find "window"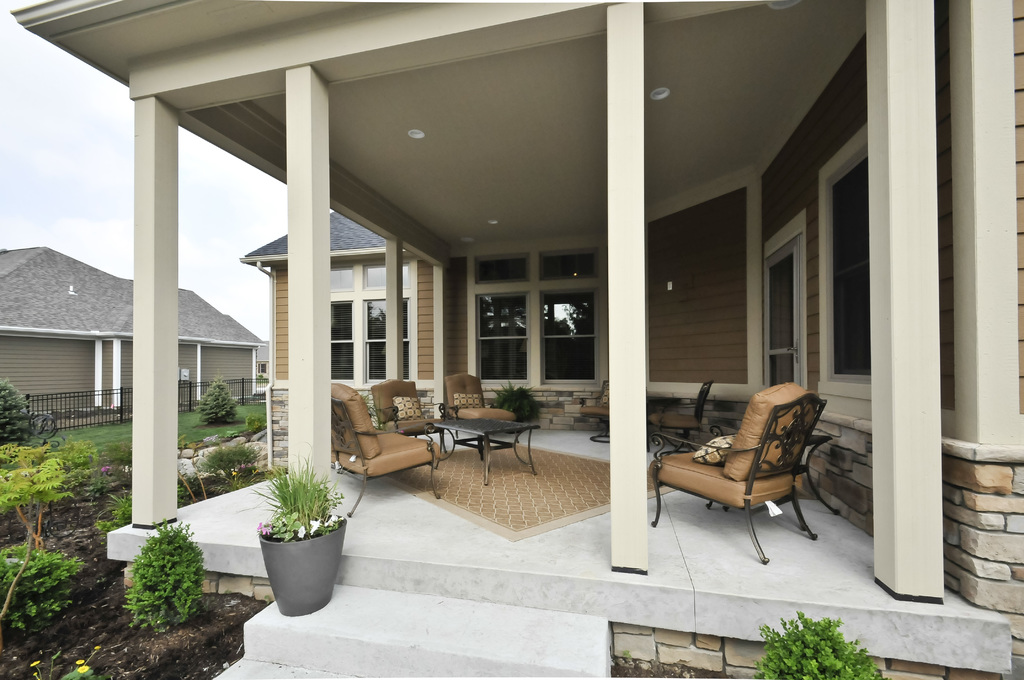
x1=817, y1=123, x2=868, y2=384
